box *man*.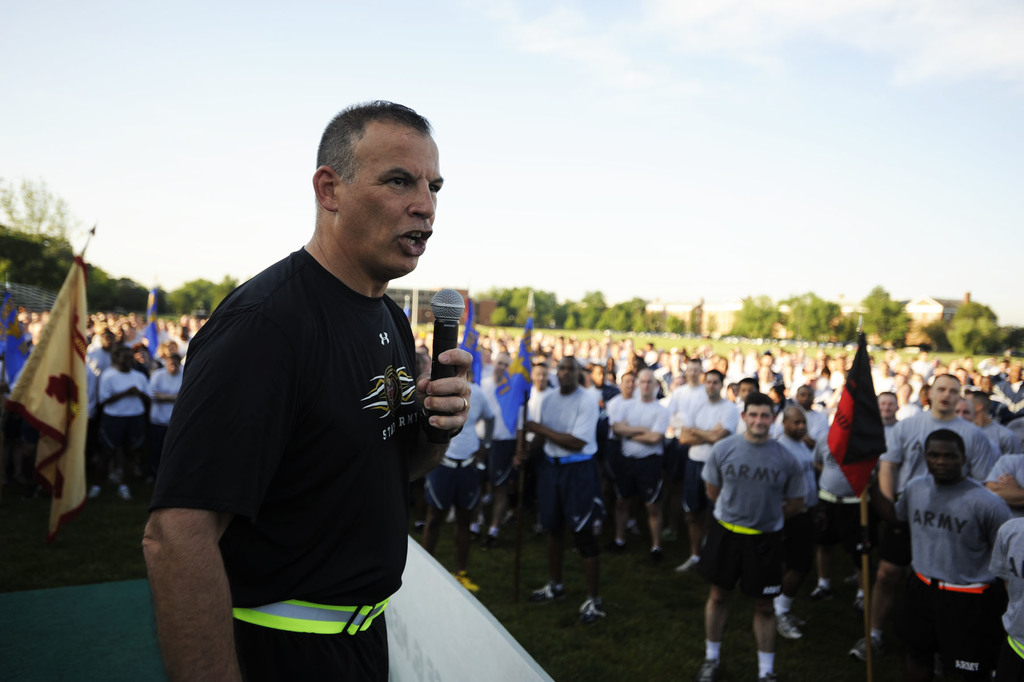
(left=988, top=362, right=1023, bottom=416).
